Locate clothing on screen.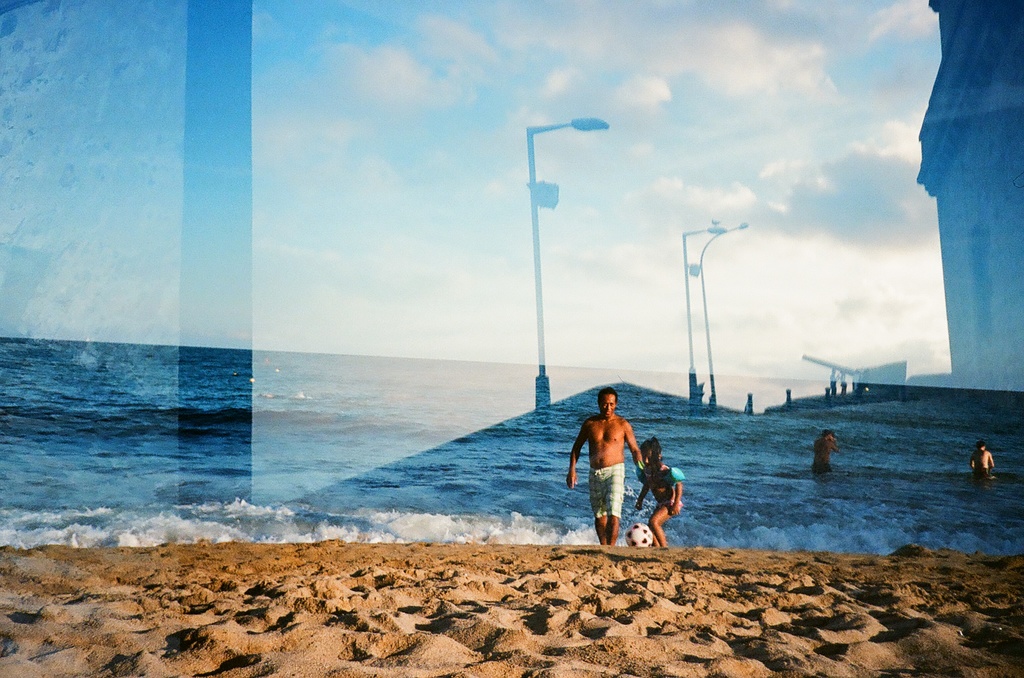
On screen at [x1=636, y1=461, x2=684, y2=510].
